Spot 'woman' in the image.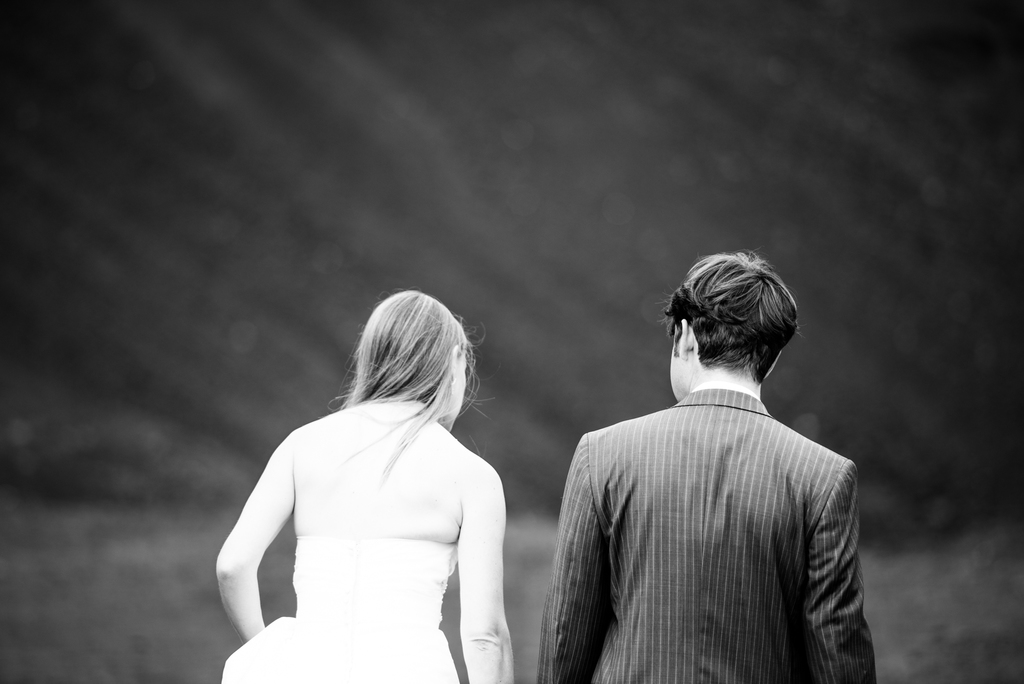
'woman' found at bbox=(217, 286, 514, 683).
